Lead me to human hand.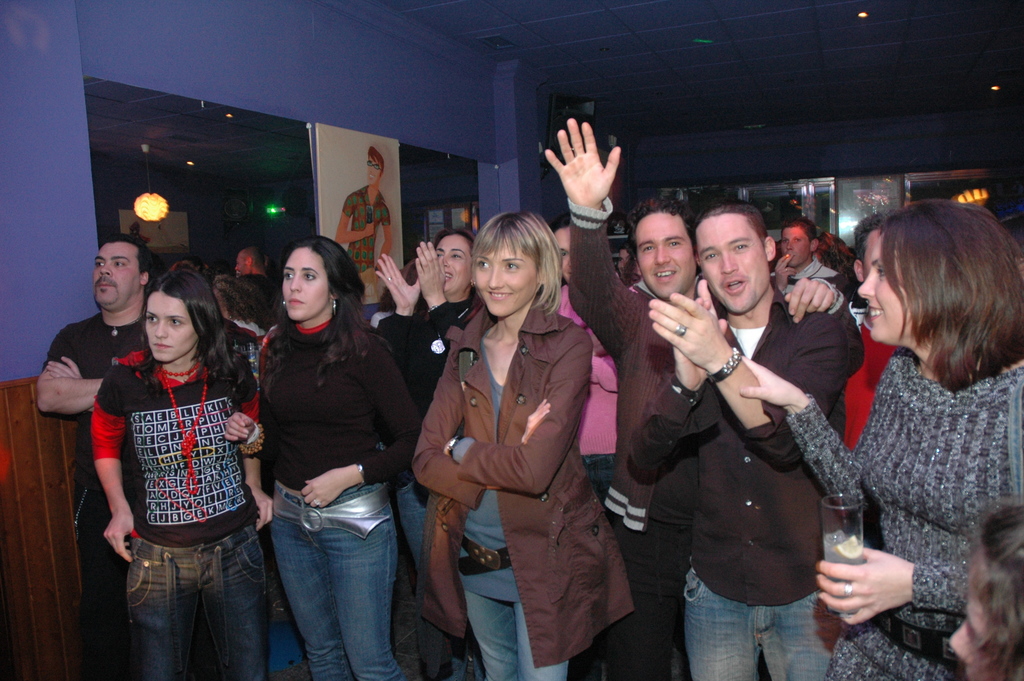
Lead to x1=740 y1=356 x2=803 y2=411.
